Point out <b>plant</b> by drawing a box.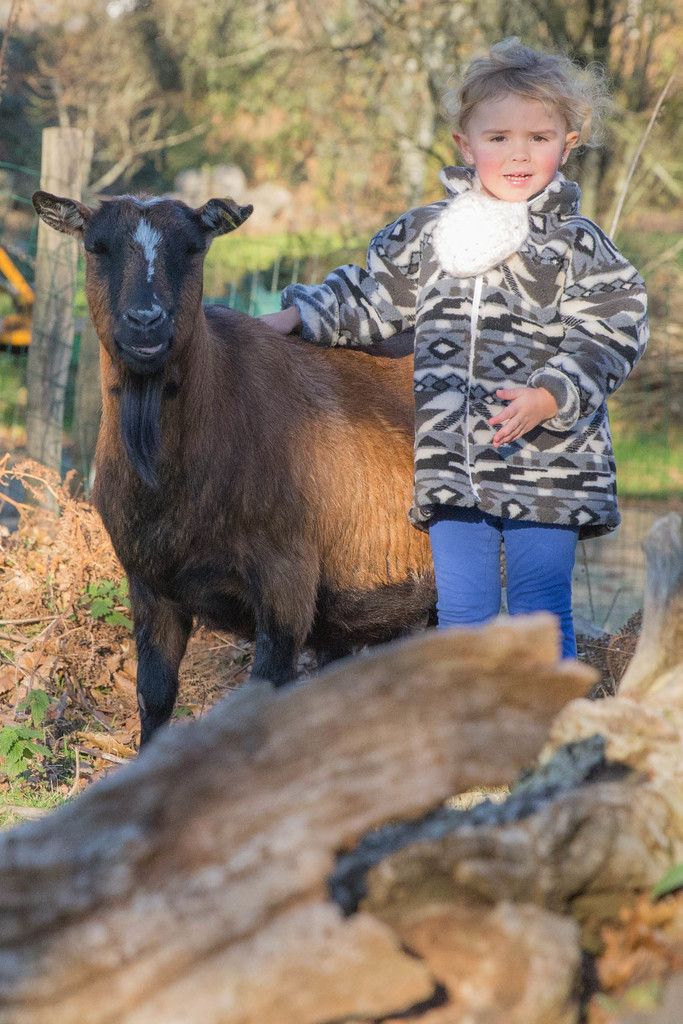
left=0, top=207, right=373, bottom=431.
